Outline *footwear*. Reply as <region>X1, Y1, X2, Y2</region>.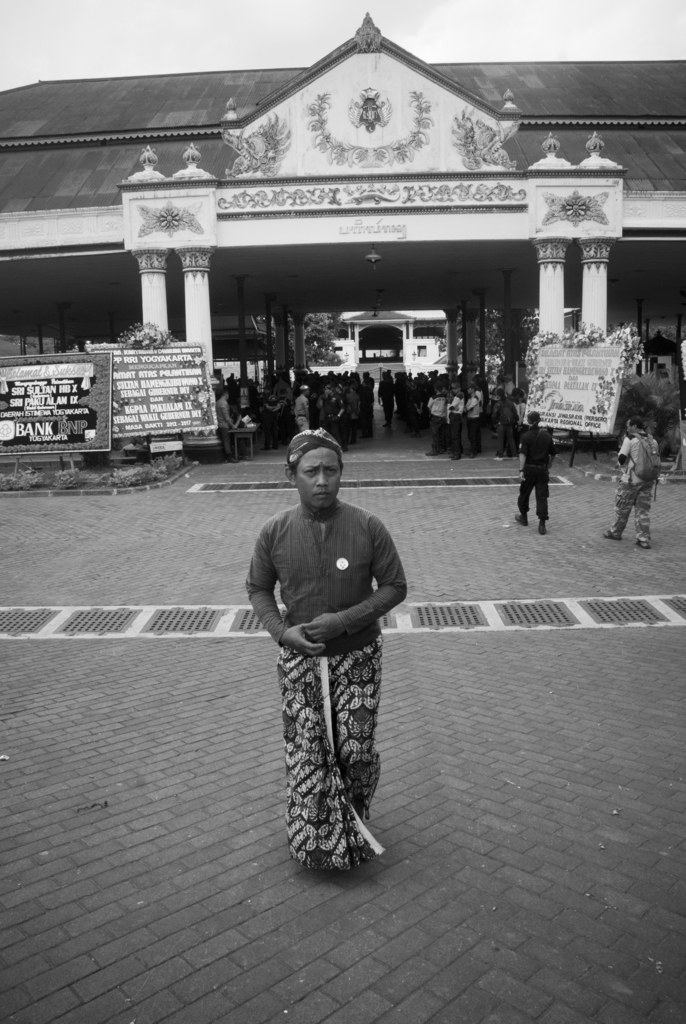
<region>633, 534, 652, 548</region>.
